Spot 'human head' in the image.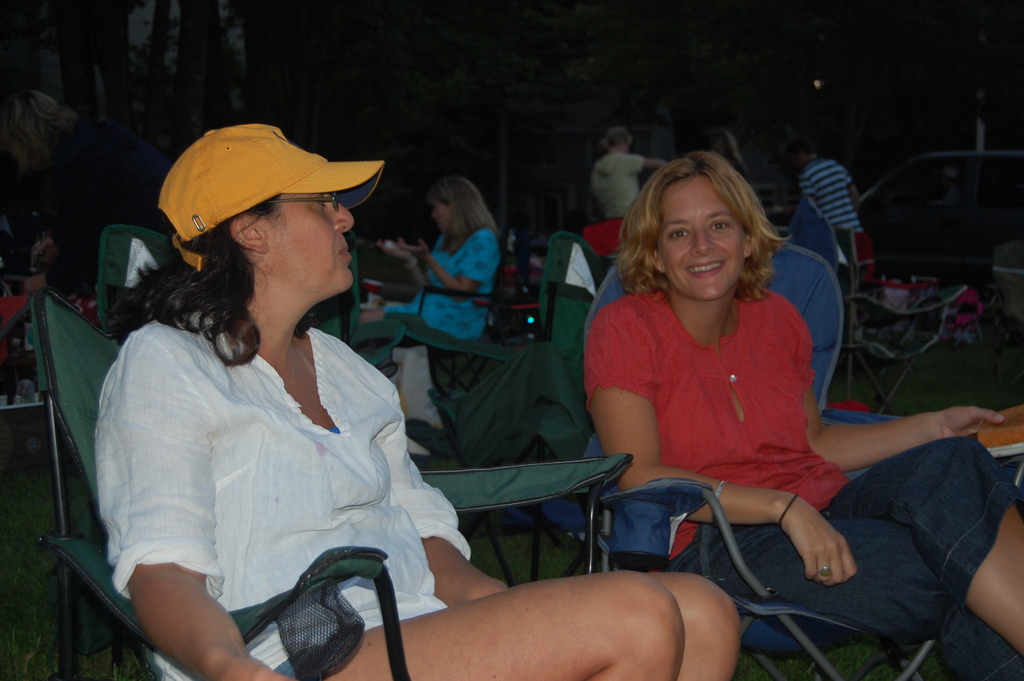
'human head' found at (428,179,482,234).
